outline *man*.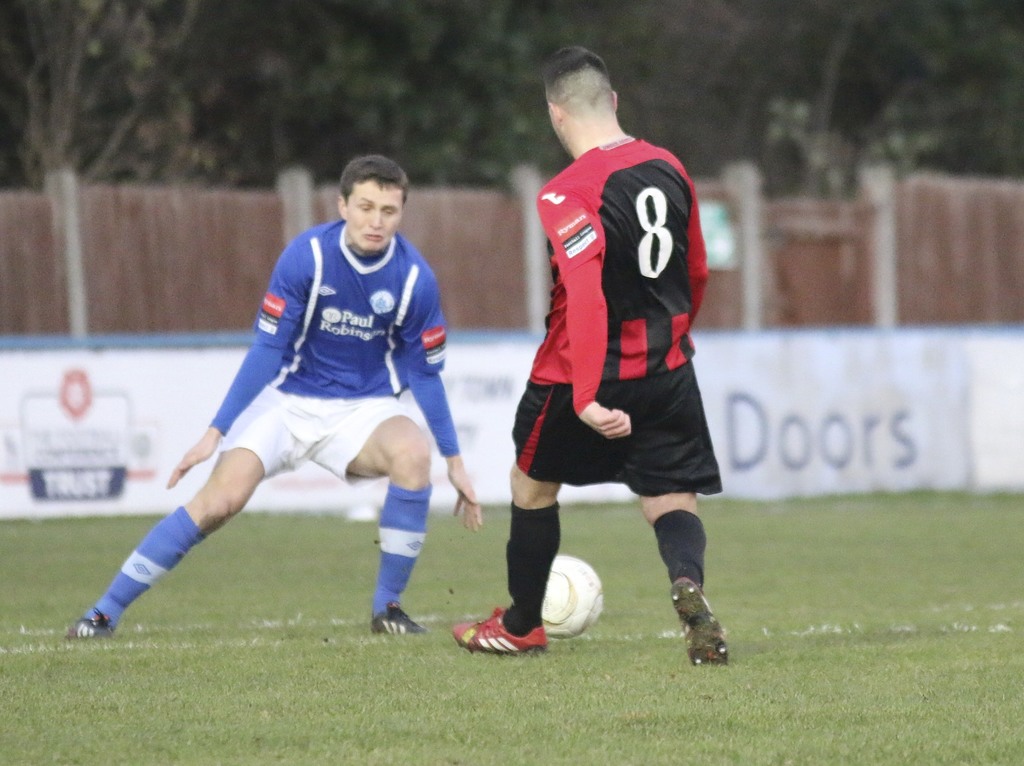
Outline: pyautogui.locateOnScreen(67, 150, 481, 636).
